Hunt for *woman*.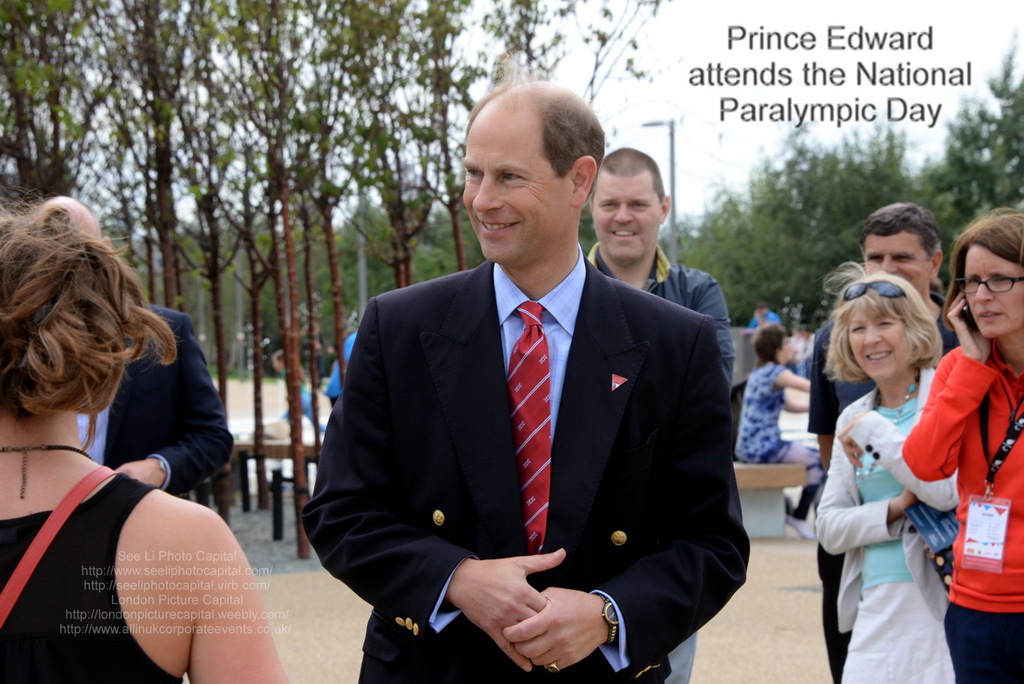
Hunted down at 899, 208, 1023, 683.
